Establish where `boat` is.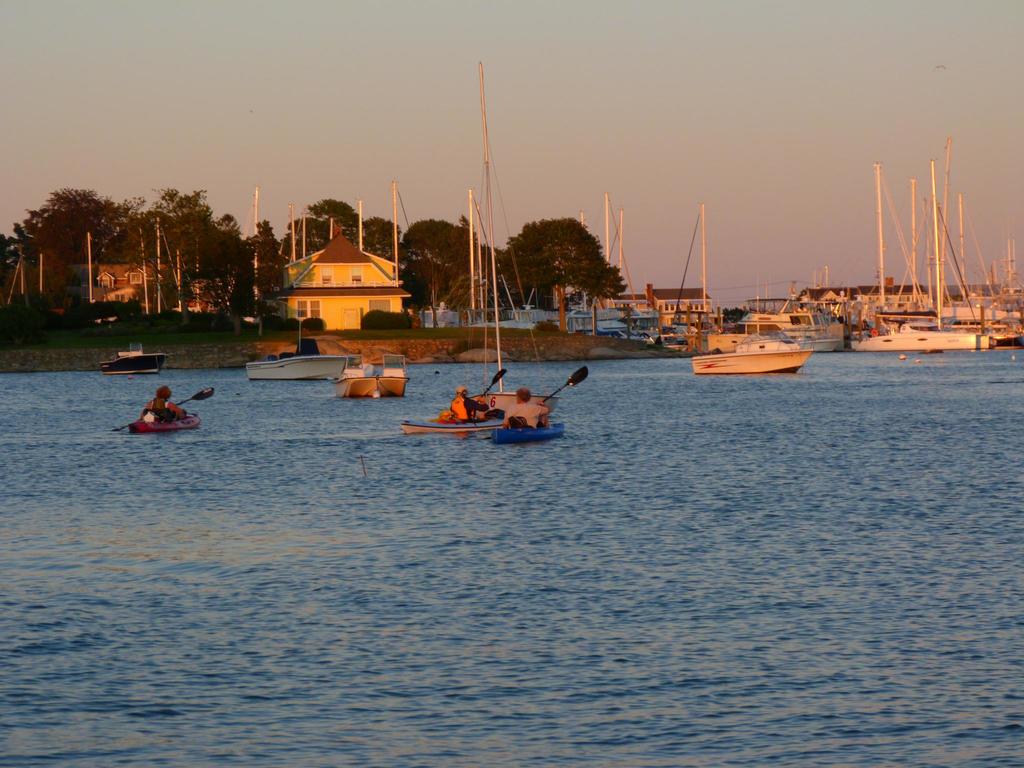
Established at (333, 354, 409, 396).
